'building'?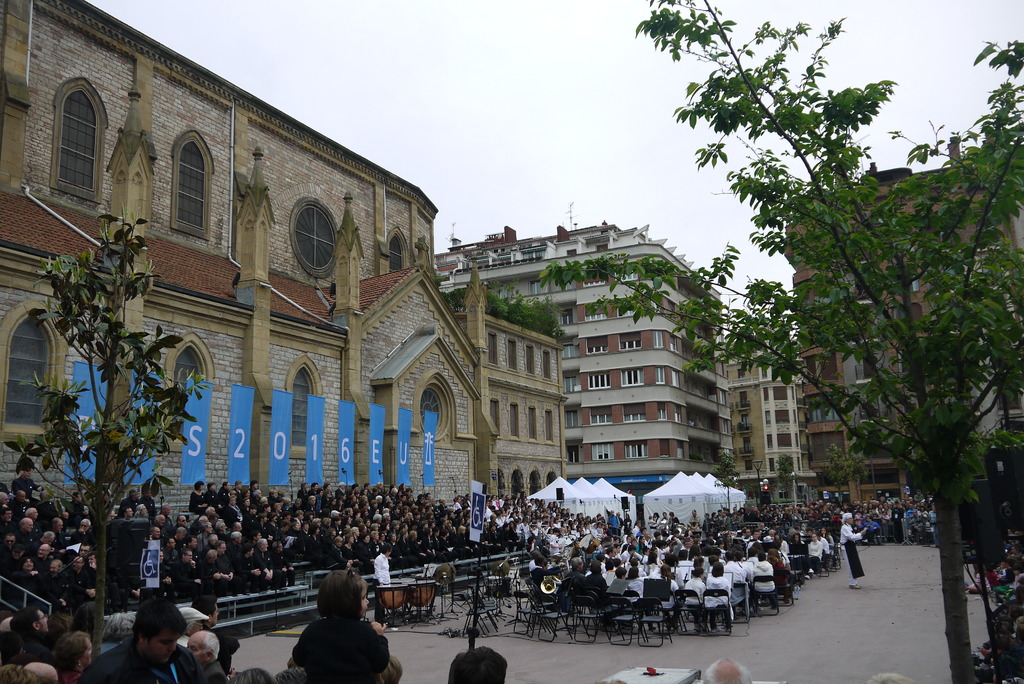
{"left": 781, "top": 134, "right": 1023, "bottom": 524}
